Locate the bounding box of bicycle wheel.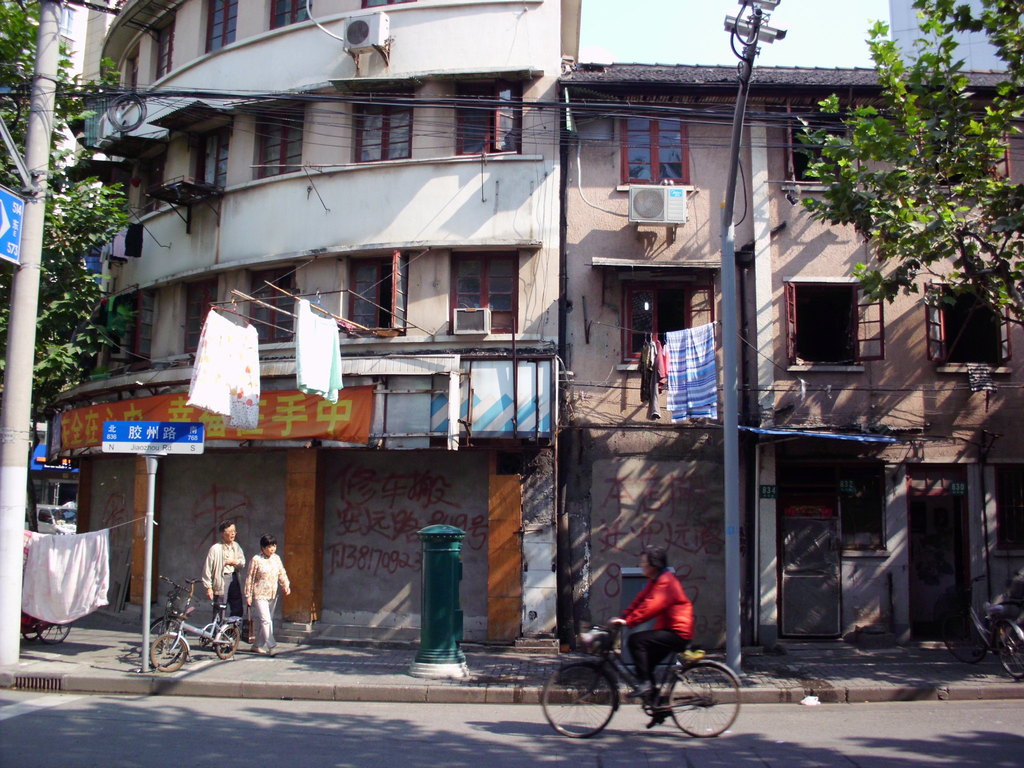
Bounding box: BBox(216, 627, 239, 659).
